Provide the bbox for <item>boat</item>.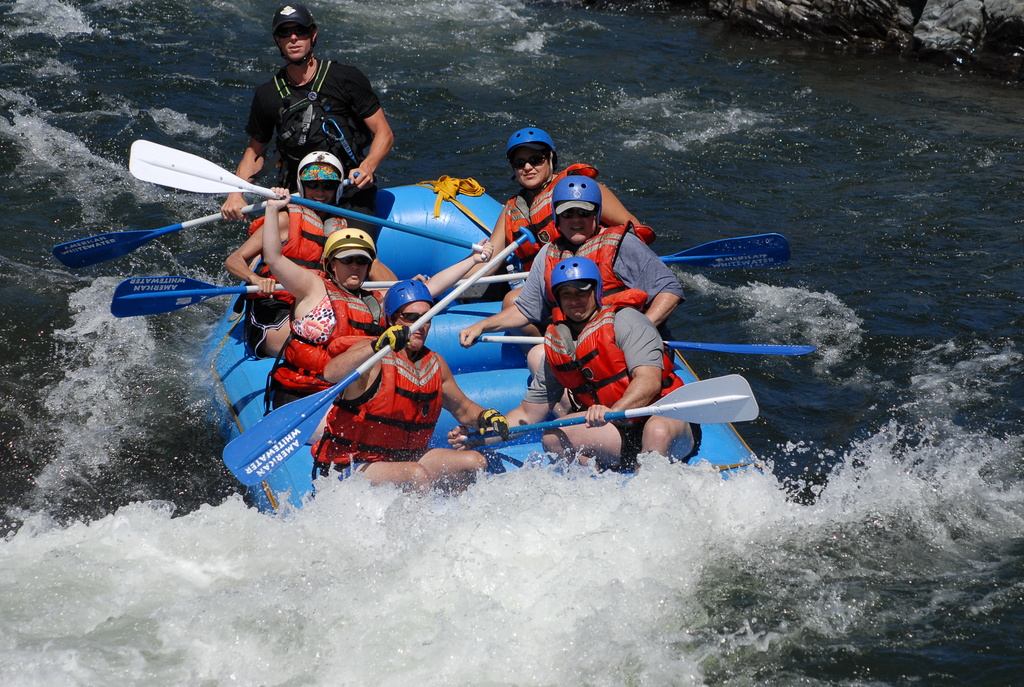
[40,103,888,497].
